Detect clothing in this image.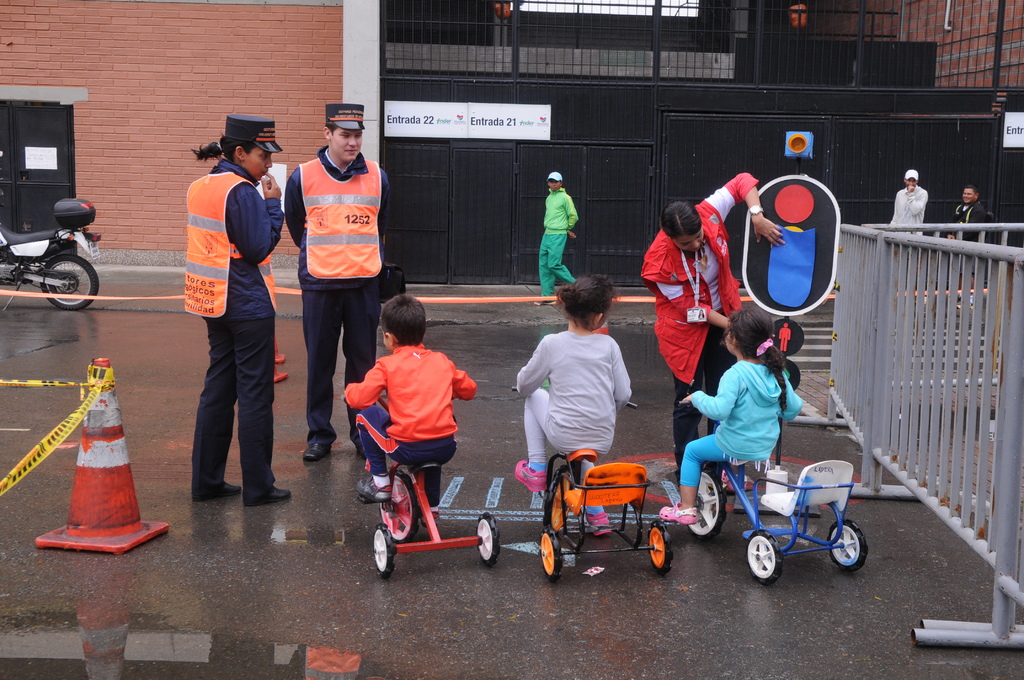
Detection: select_region(178, 163, 288, 508).
